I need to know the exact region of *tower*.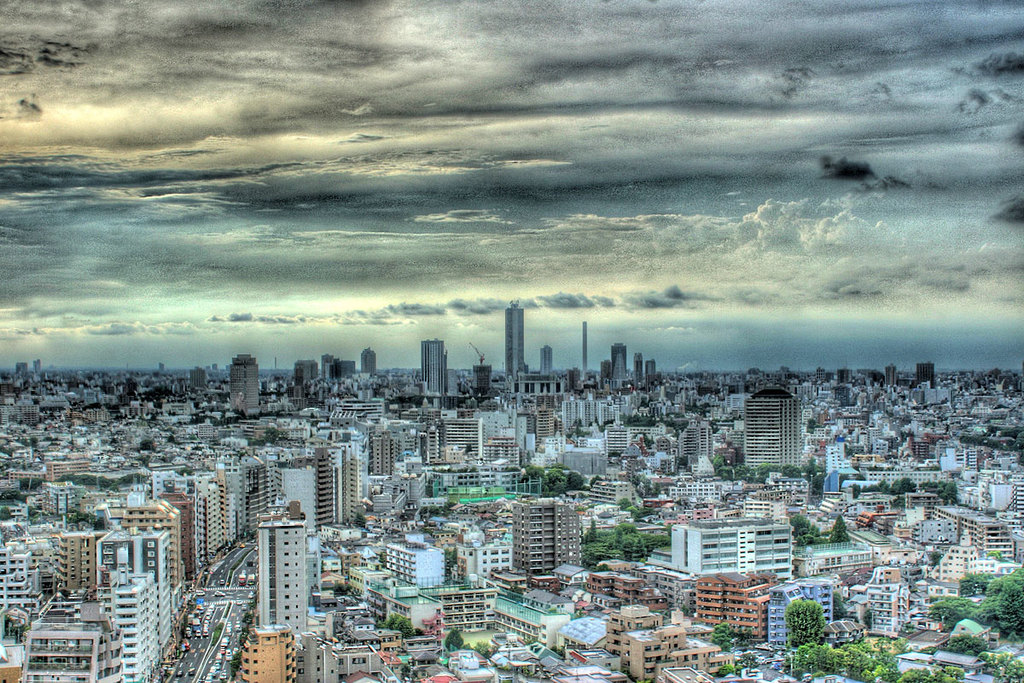
Region: {"x1": 599, "y1": 356, "x2": 614, "y2": 392}.
